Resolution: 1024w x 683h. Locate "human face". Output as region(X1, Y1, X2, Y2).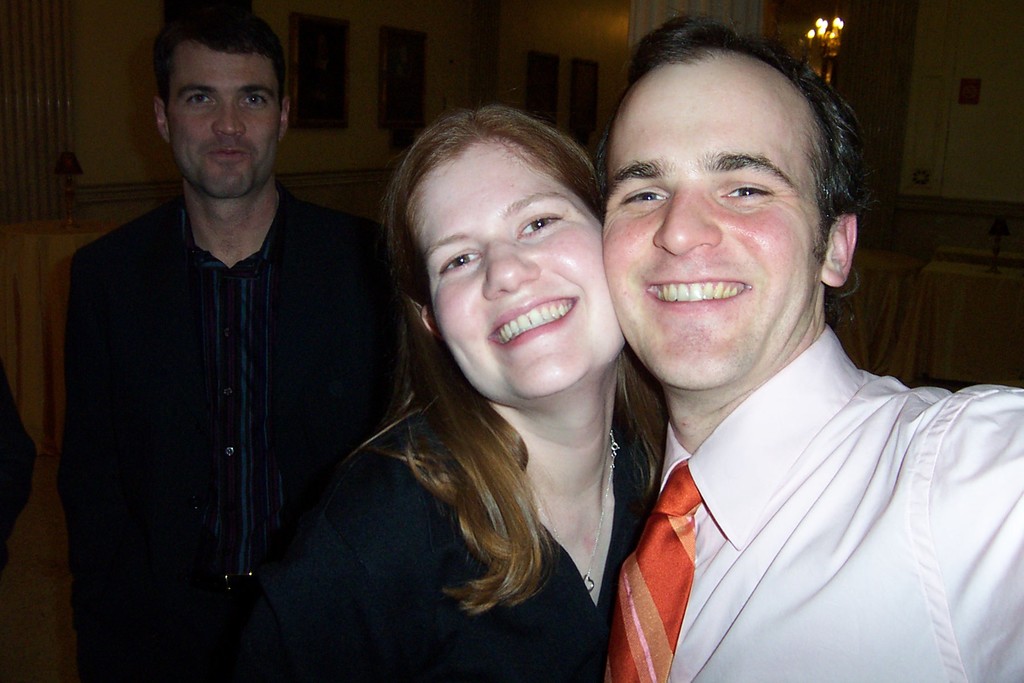
region(602, 53, 822, 393).
